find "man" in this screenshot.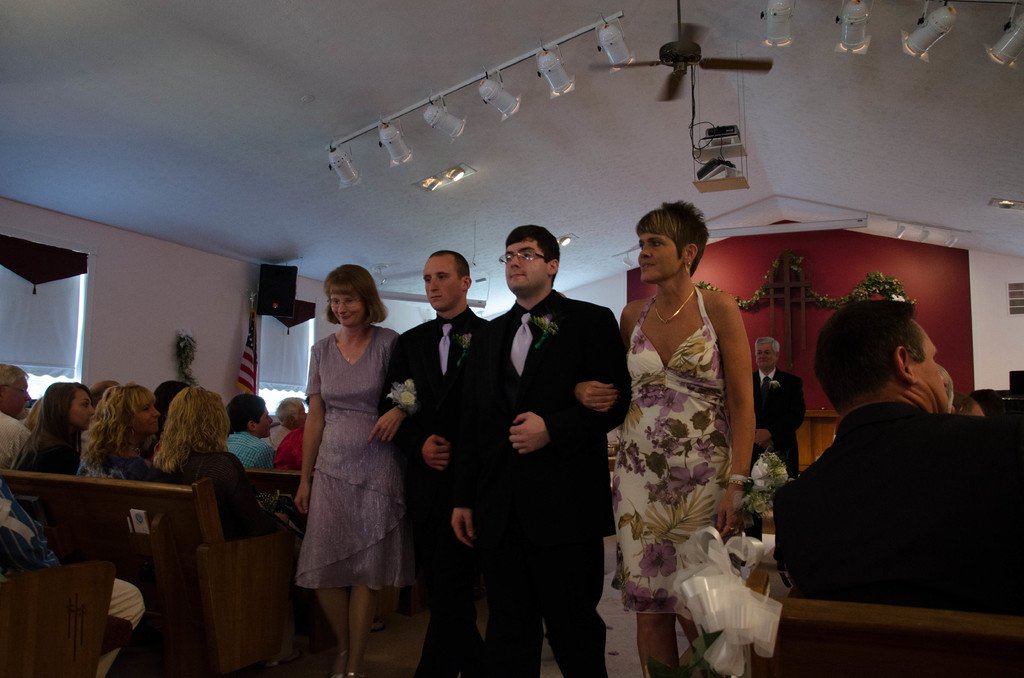
The bounding box for "man" is (376, 251, 493, 677).
